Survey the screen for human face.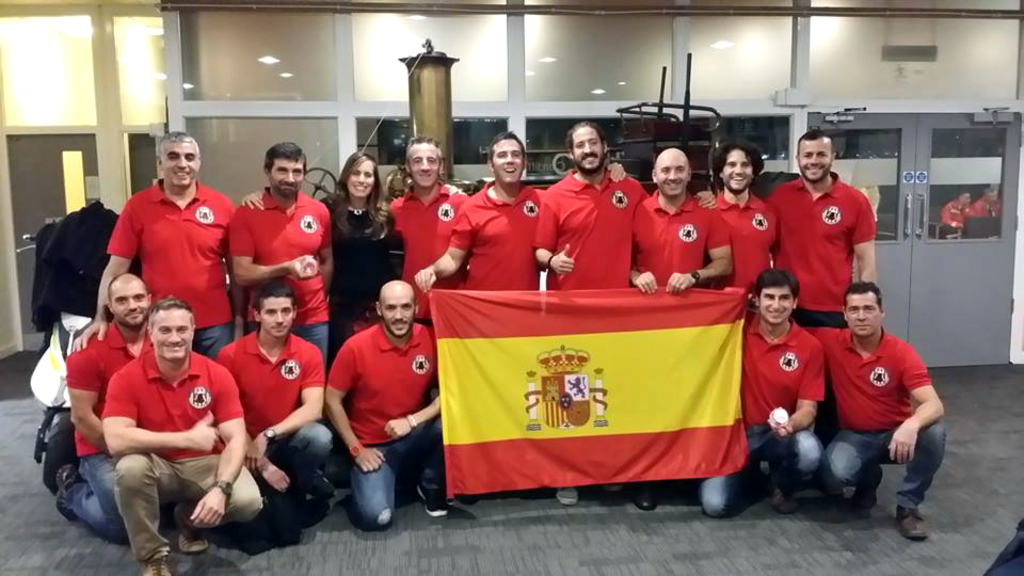
Survey found: <bbox>111, 276, 149, 326</bbox>.
